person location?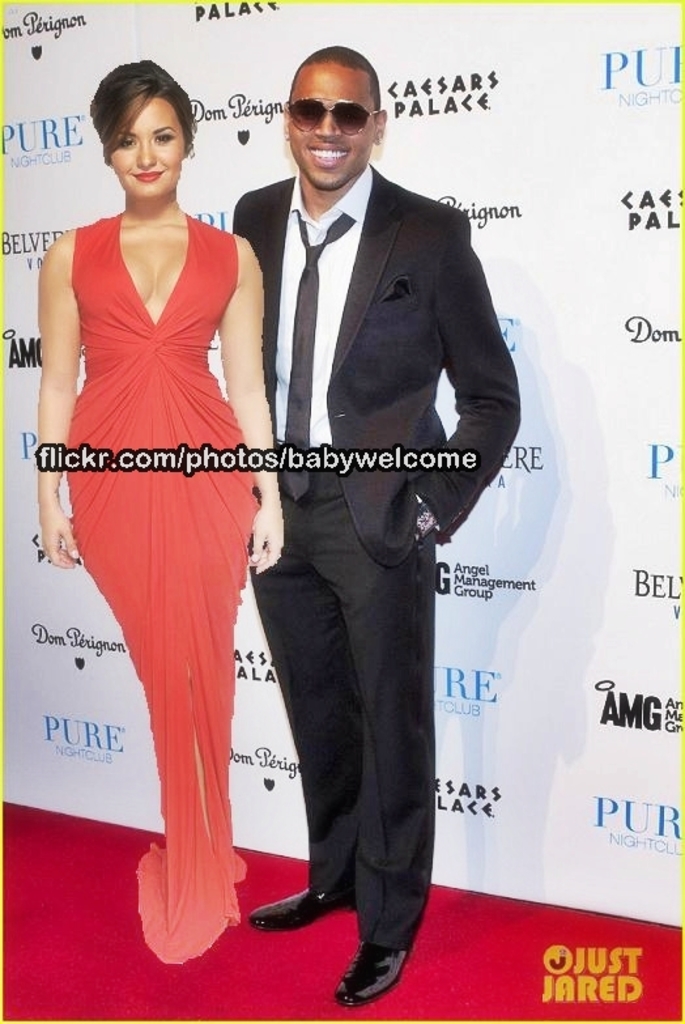
<bbox>27, 73, 278, 949</bbox>
